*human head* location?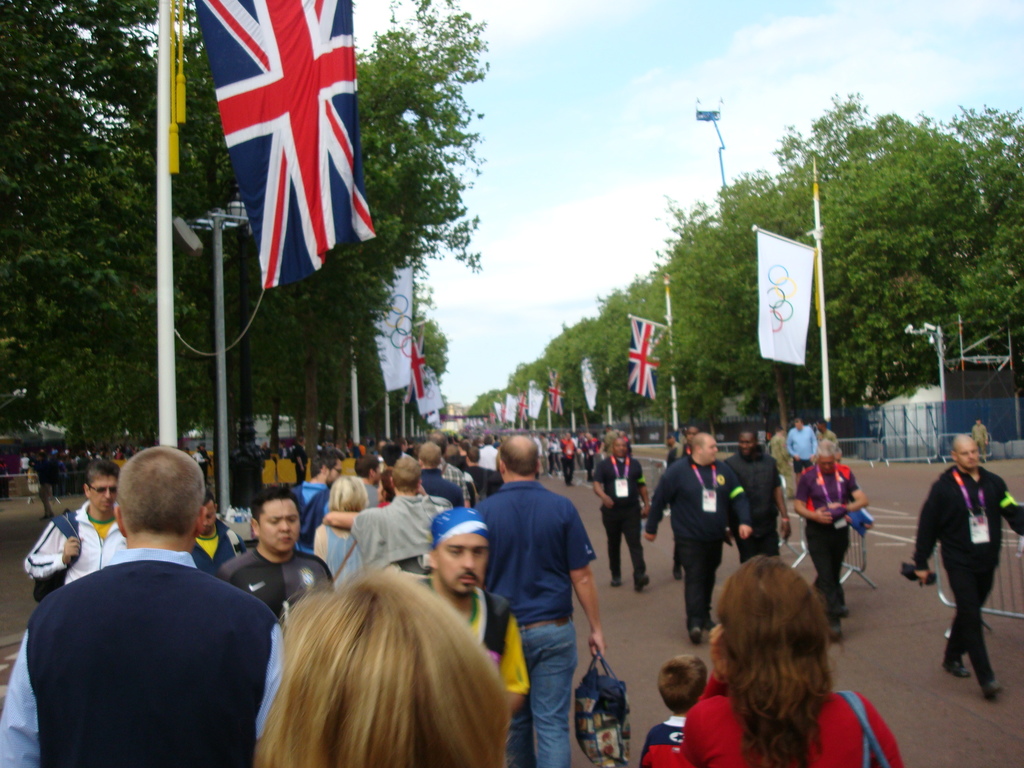
box(413, 439, 446, 471)
